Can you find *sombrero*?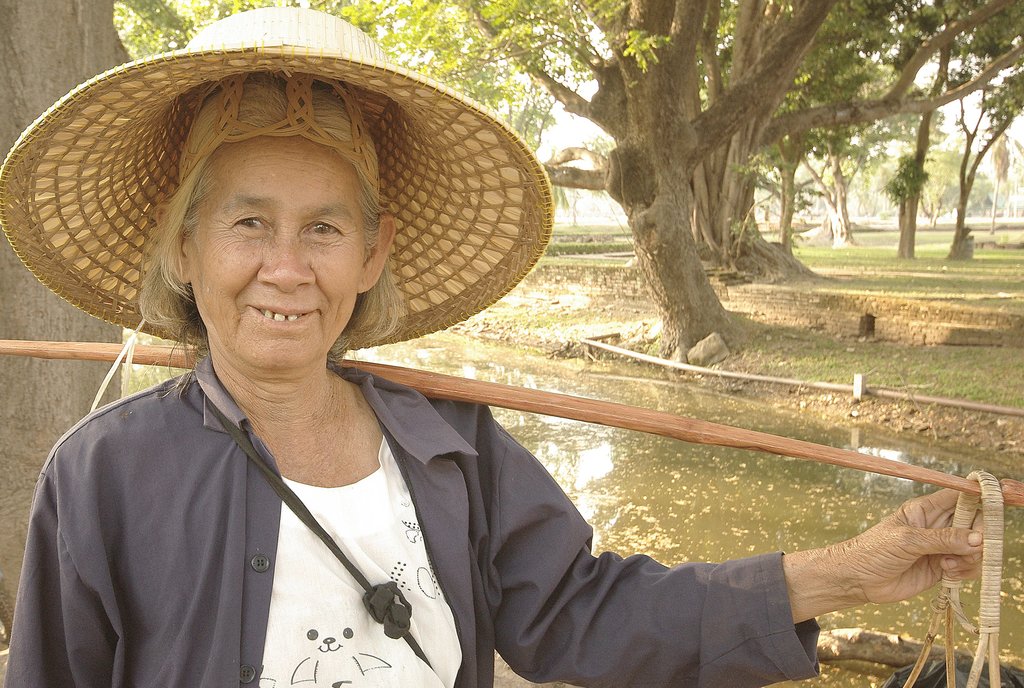
Yes, bounding box: locate(182, 23, 541, 407).
